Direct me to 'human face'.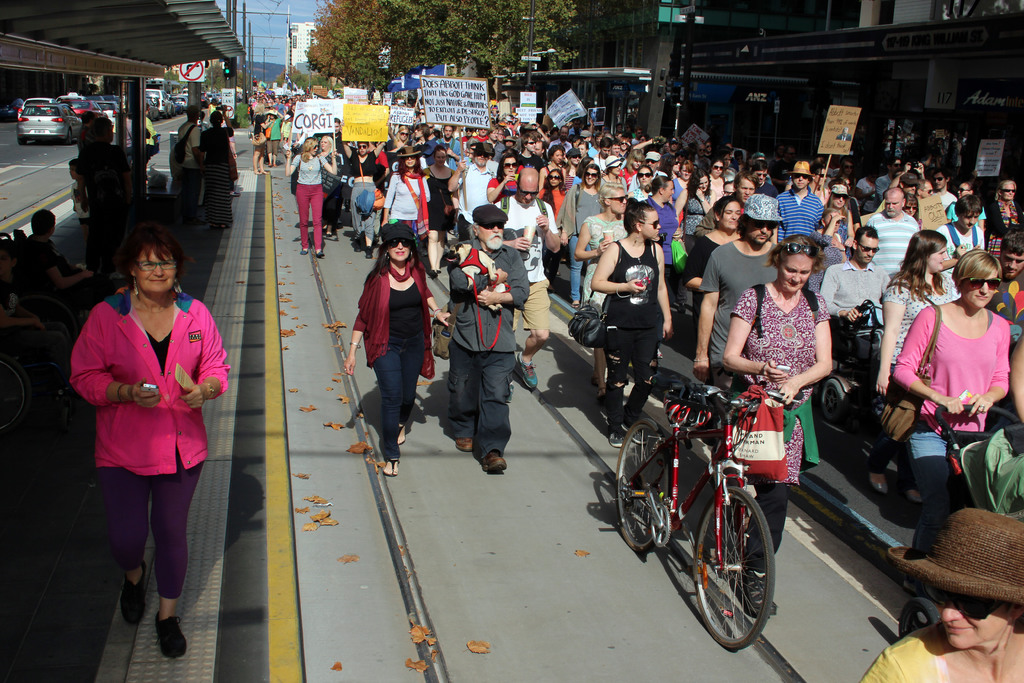
Direction: Rect(778, 252, 814, 293).
